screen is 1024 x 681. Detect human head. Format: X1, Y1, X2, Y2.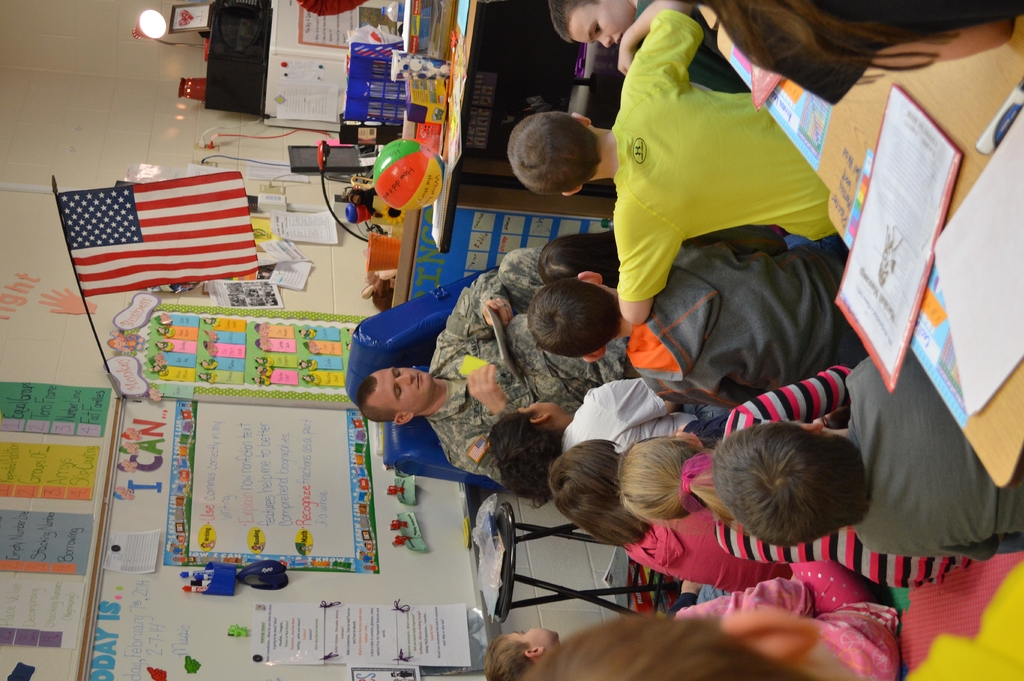
481, 624, 559, 680.
